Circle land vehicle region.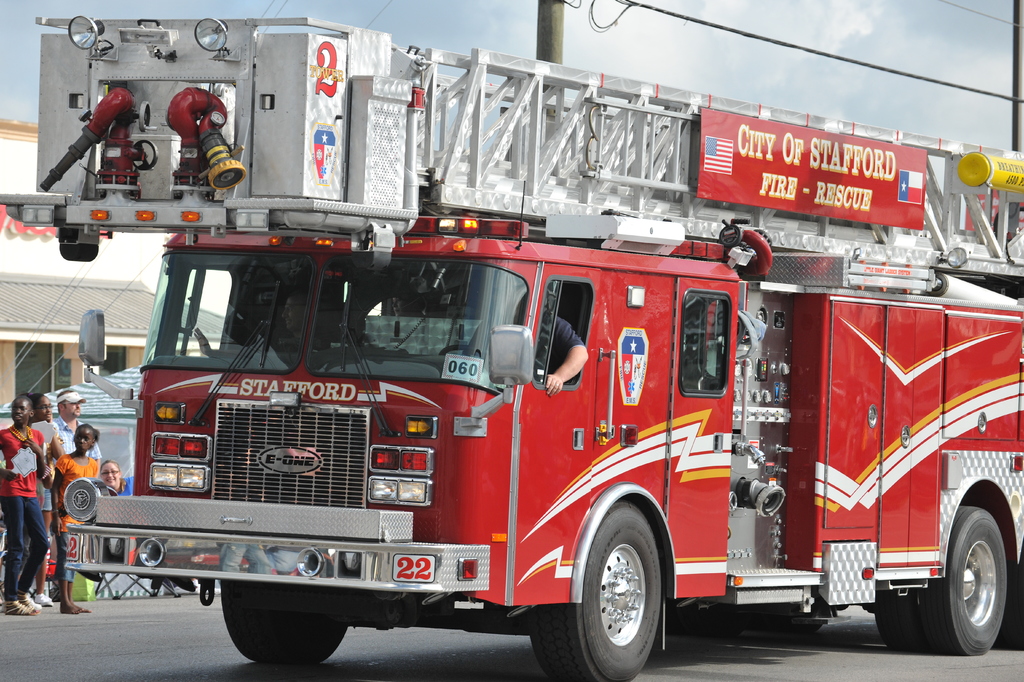
Region: (0, 11, 1023, 681).
